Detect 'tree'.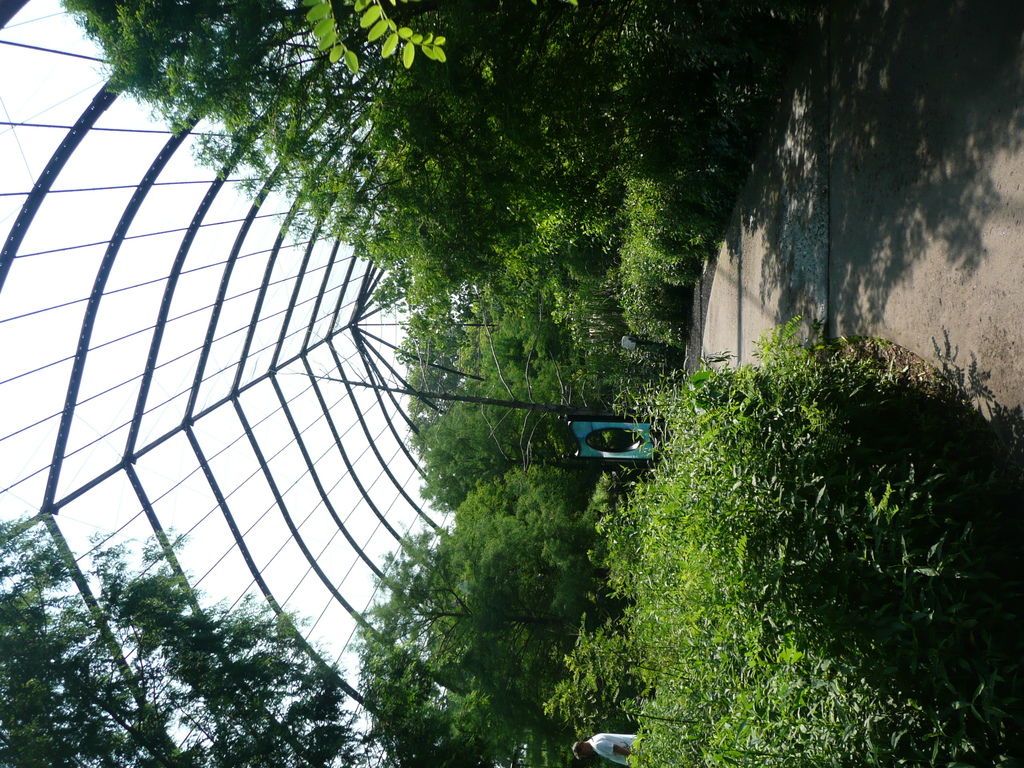
Detected at [0,505,371,767].
